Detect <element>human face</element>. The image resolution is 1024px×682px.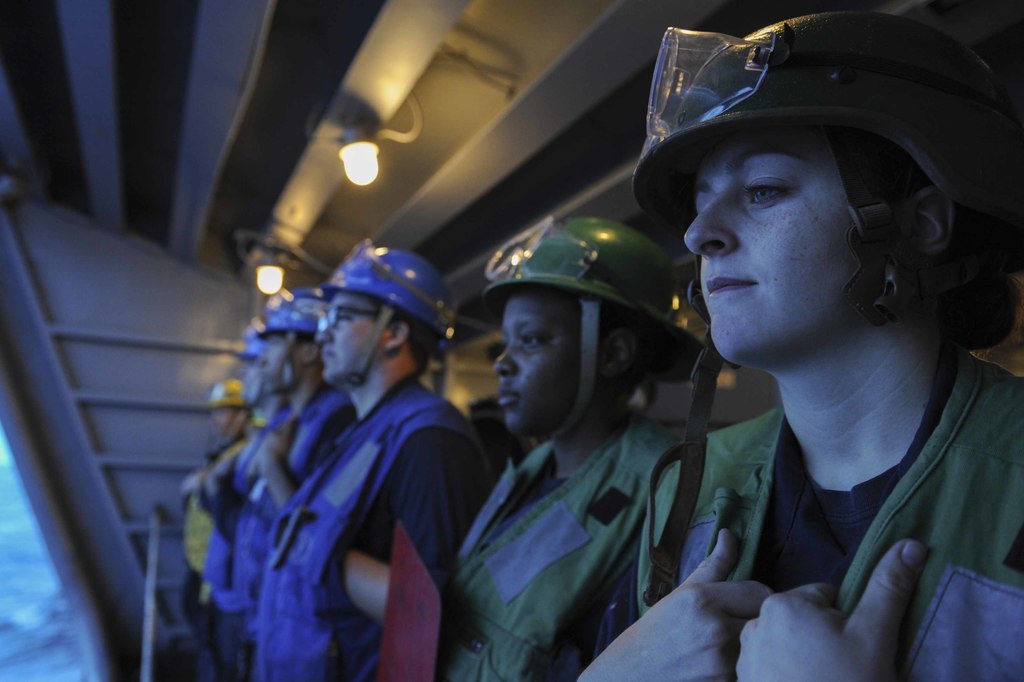
x1=489 y1=294 x2=548 y2=428.
